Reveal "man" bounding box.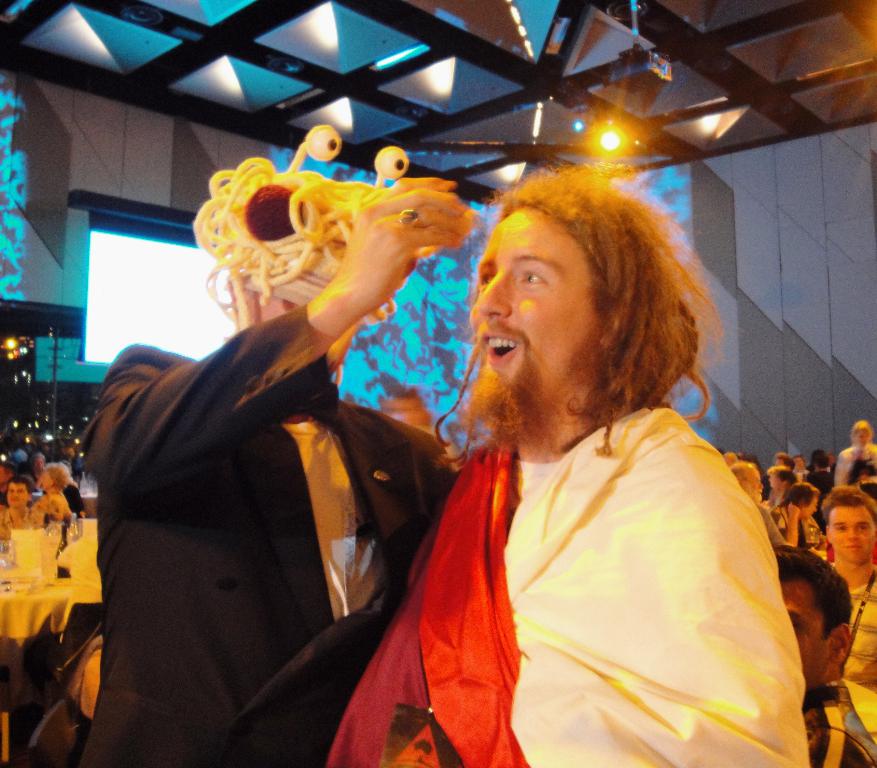
Revealed: crop(730, 461, 782, 547).
